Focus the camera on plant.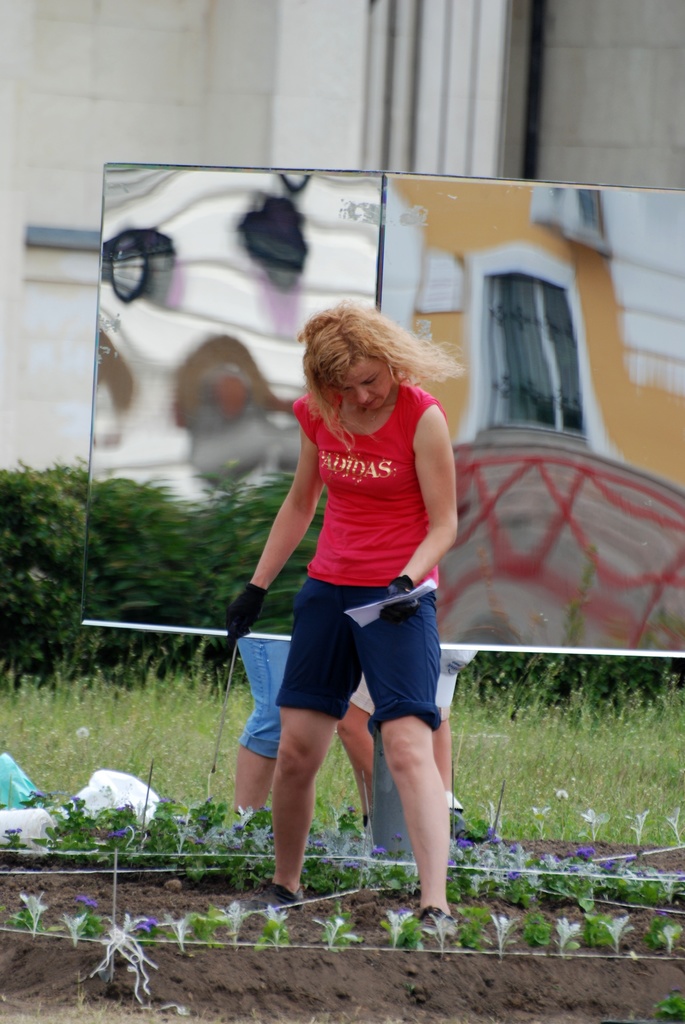
Focus region: 186/798/231/835.
